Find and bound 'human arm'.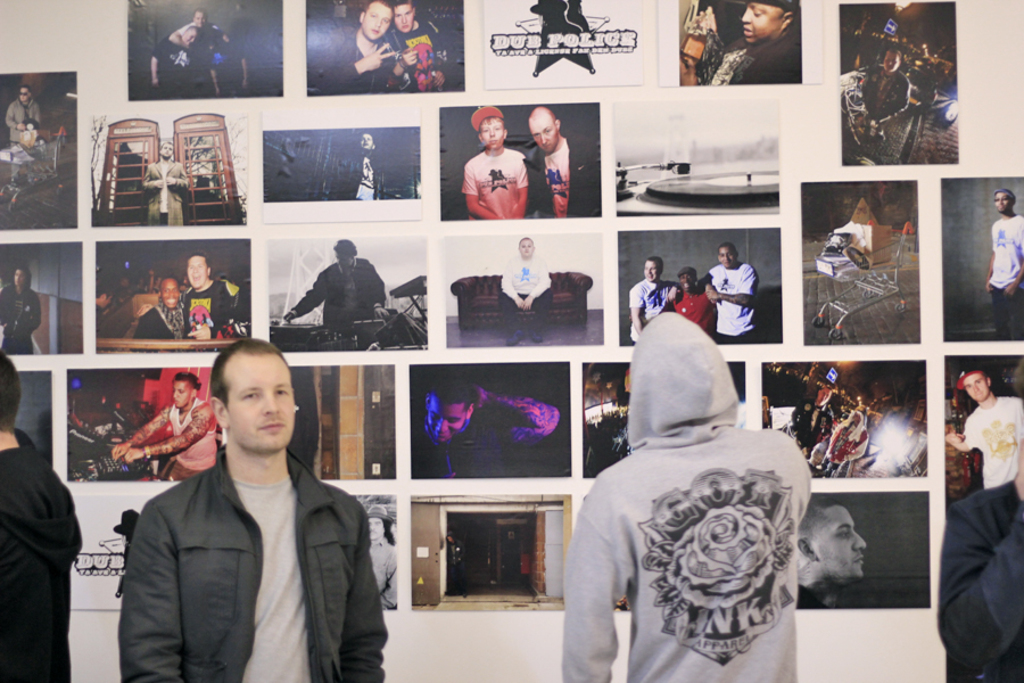
Bound: 189:283:251:339.
